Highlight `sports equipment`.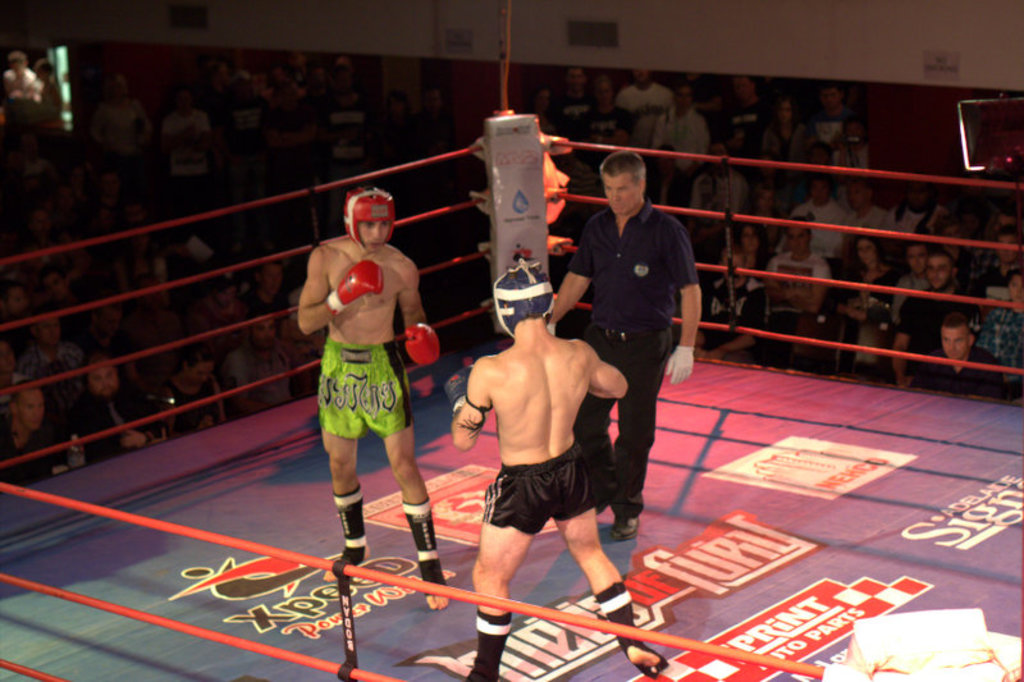
Highlighted region: 396:313:444:370.
